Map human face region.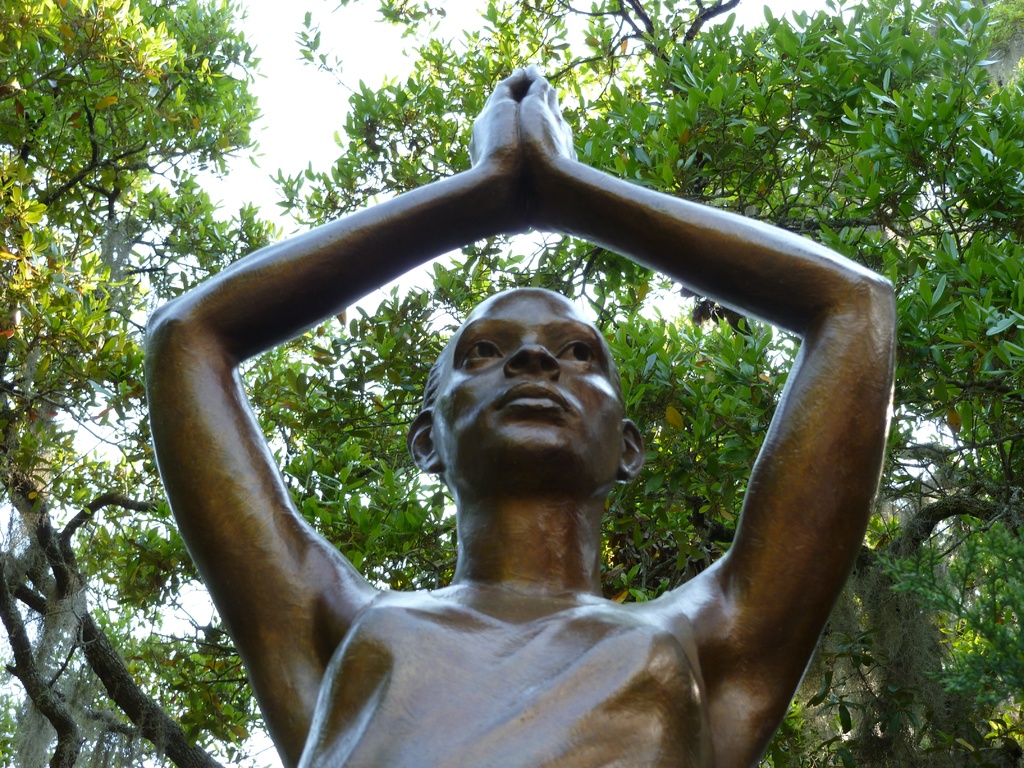
Mapped to 428:288:625:456.
